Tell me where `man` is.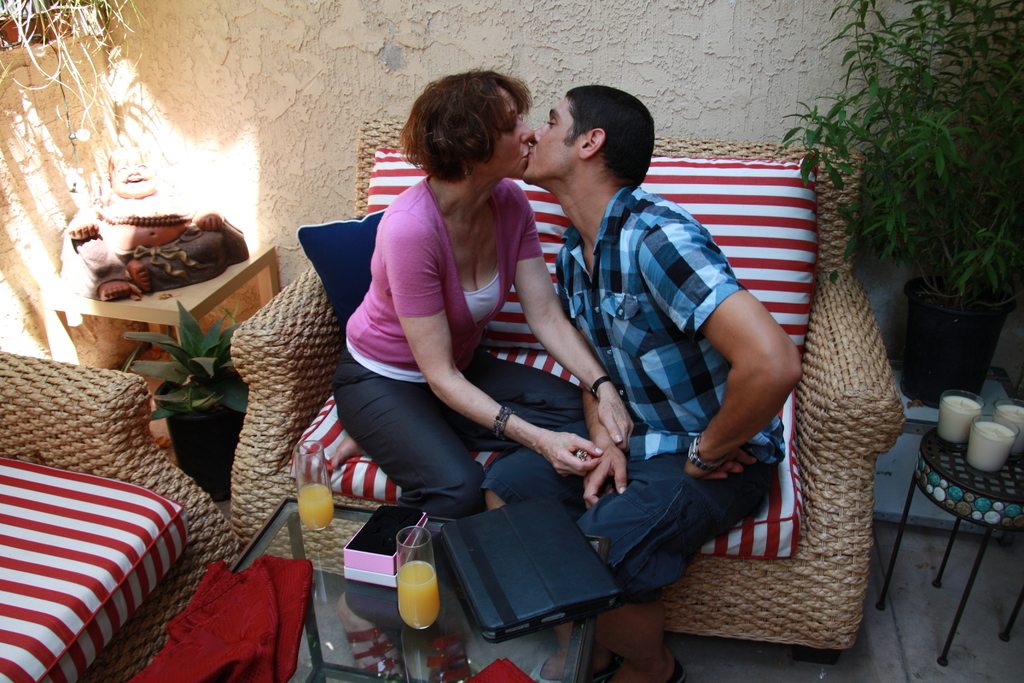
`man` is at x1=469 y1=80 x2=804 y2=682.
